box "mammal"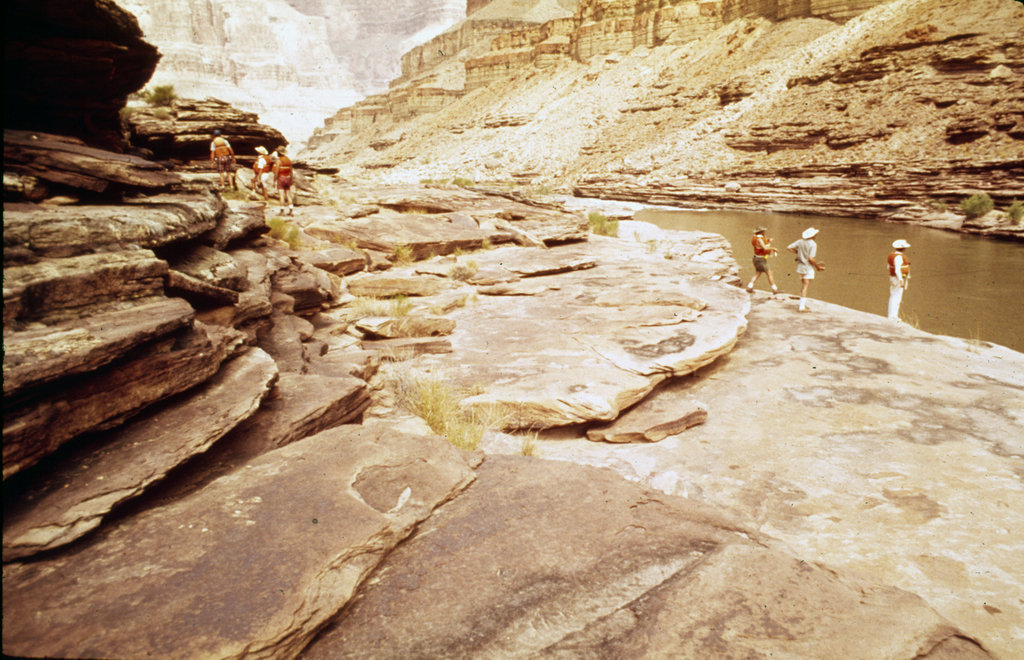
[x1=251, y1=148, x2=266, y2=197]
